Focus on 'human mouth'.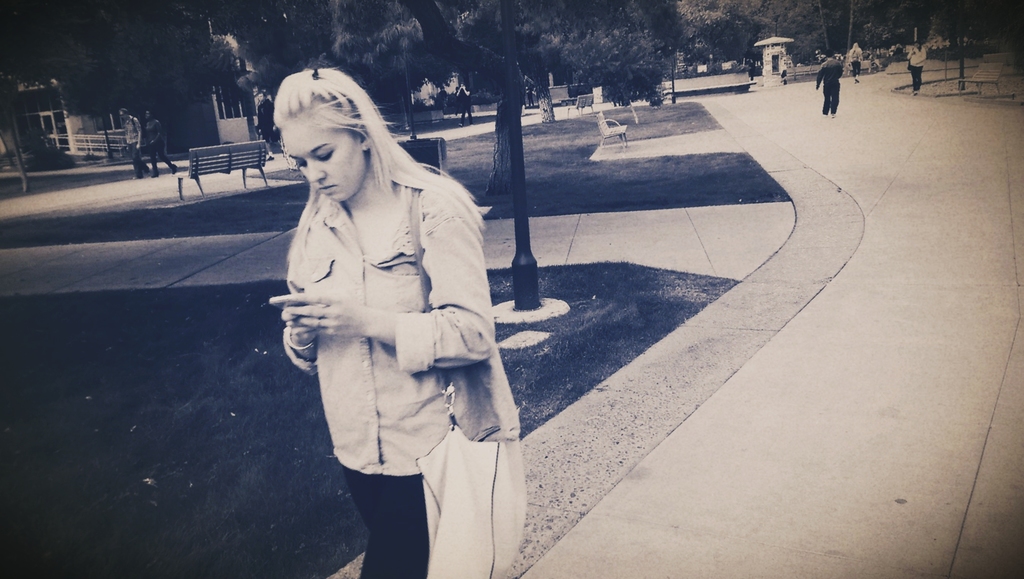
Focused at {"left": 319, "top": 188, "right": 334, "bottom": 195}.
